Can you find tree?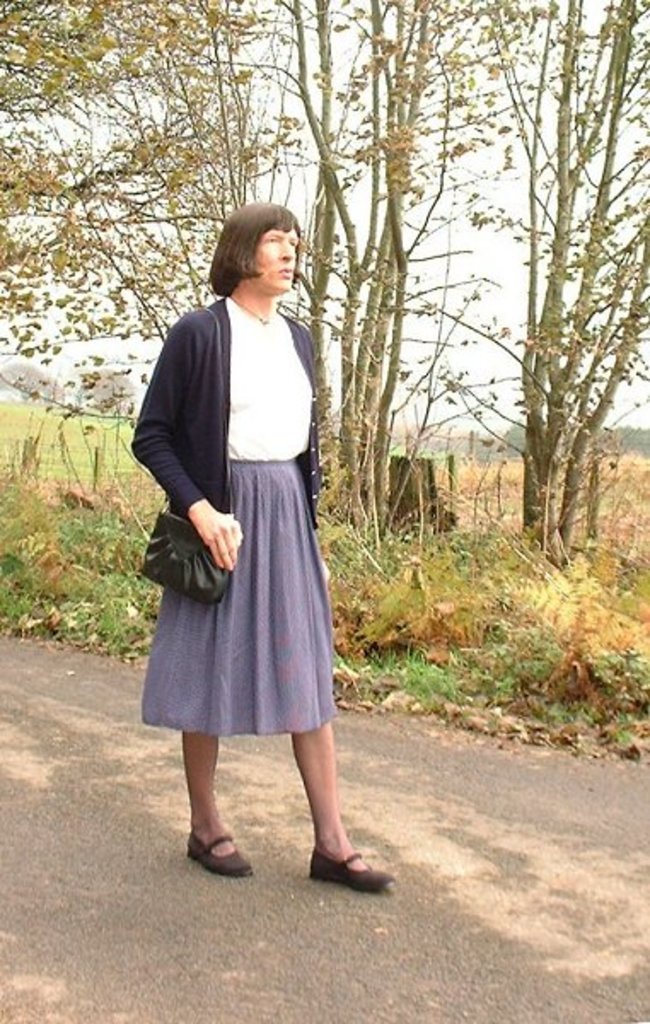
Yes, bounding box: [x1=350, y1=0, x2=648, y2=560].
